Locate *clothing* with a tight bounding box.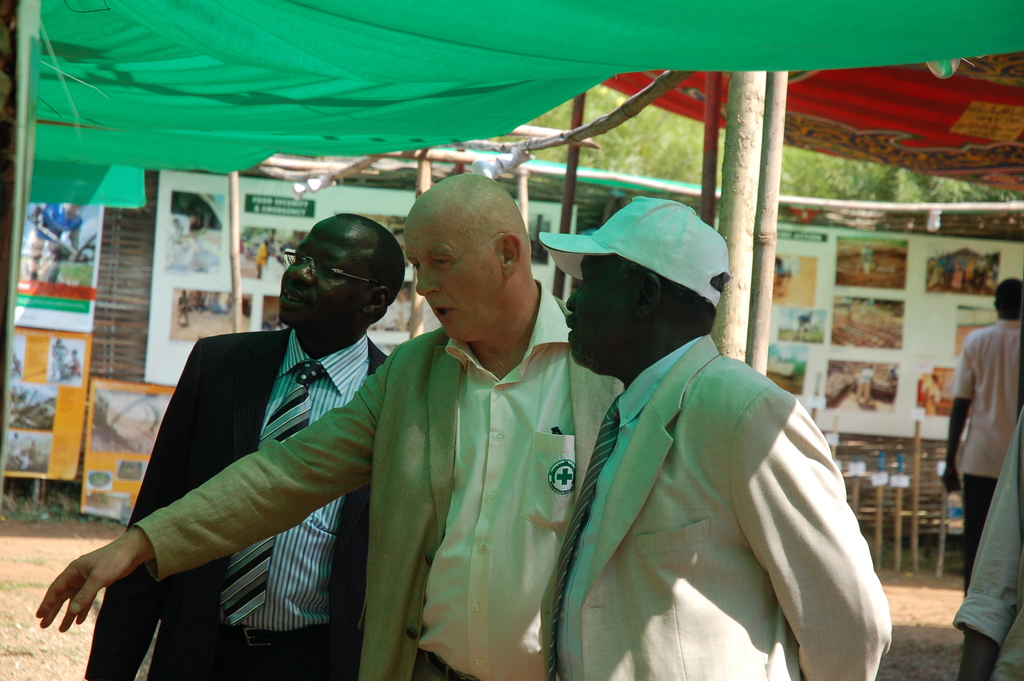
(left=8, top=438, right=27, bottom=468).
